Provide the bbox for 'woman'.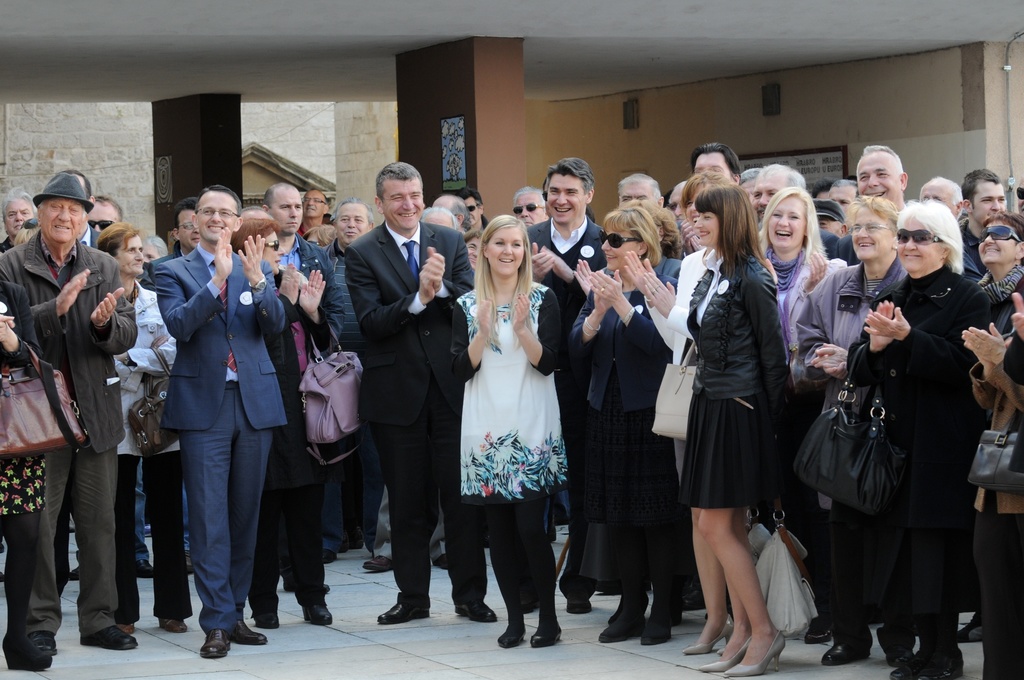
{"x1": 95, "y1": 225, "x2": 191, "y2": 636}.
